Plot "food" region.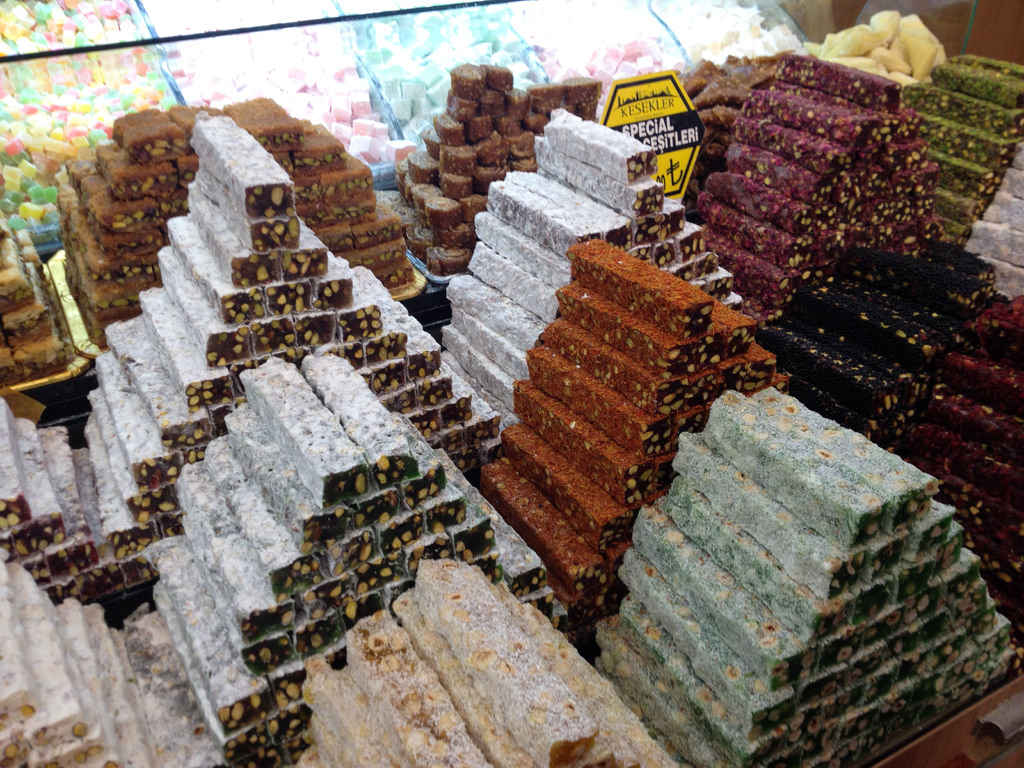
Plotted at Rect(436, 105, 745, 461).
